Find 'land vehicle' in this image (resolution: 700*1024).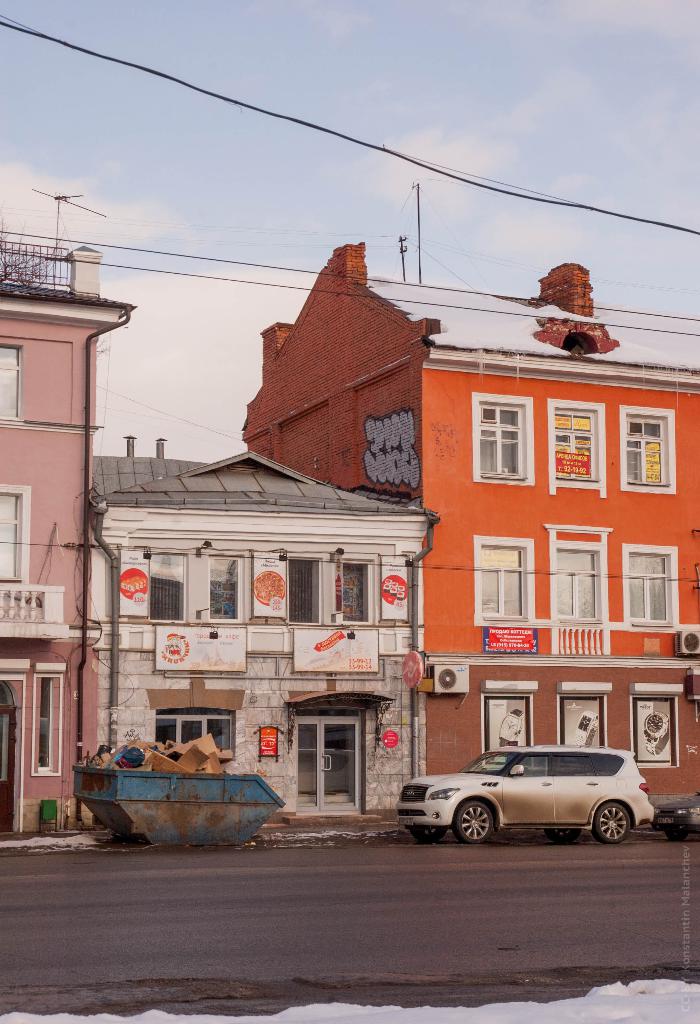
402/734/669/852.
